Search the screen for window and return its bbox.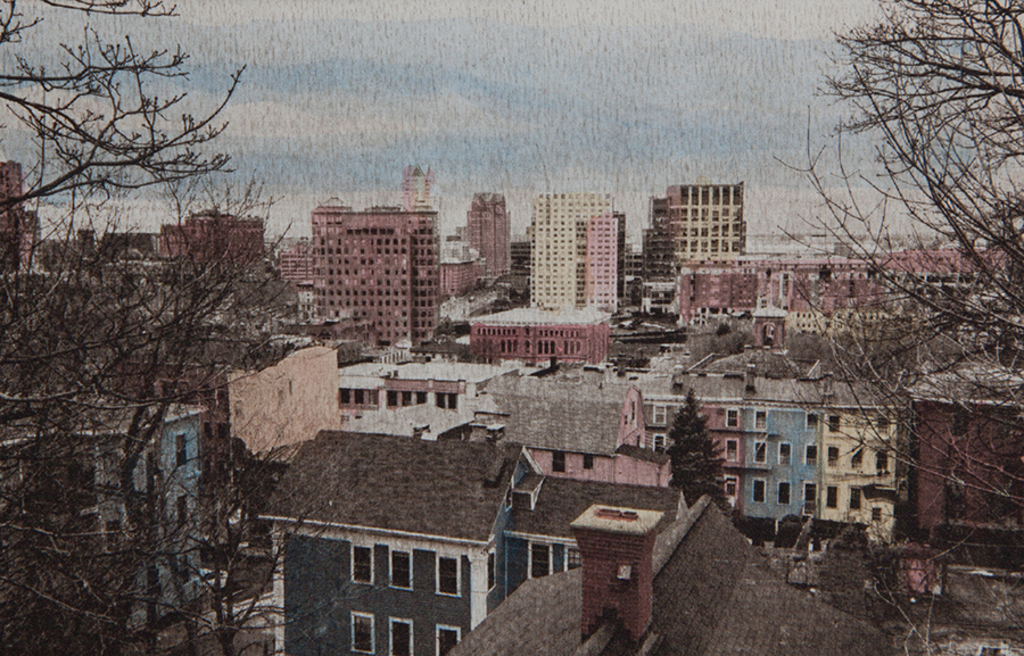
Found: rect(503, 476, 515, 515).
